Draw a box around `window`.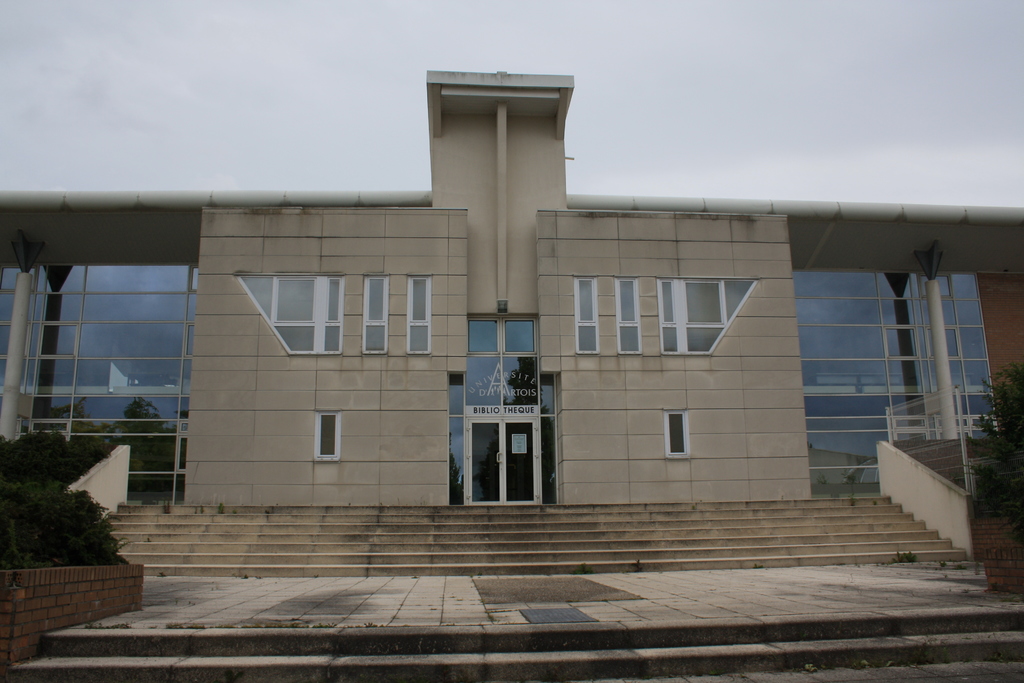
pyautogui.locateOnScreen(404, 269, 434, 356).
